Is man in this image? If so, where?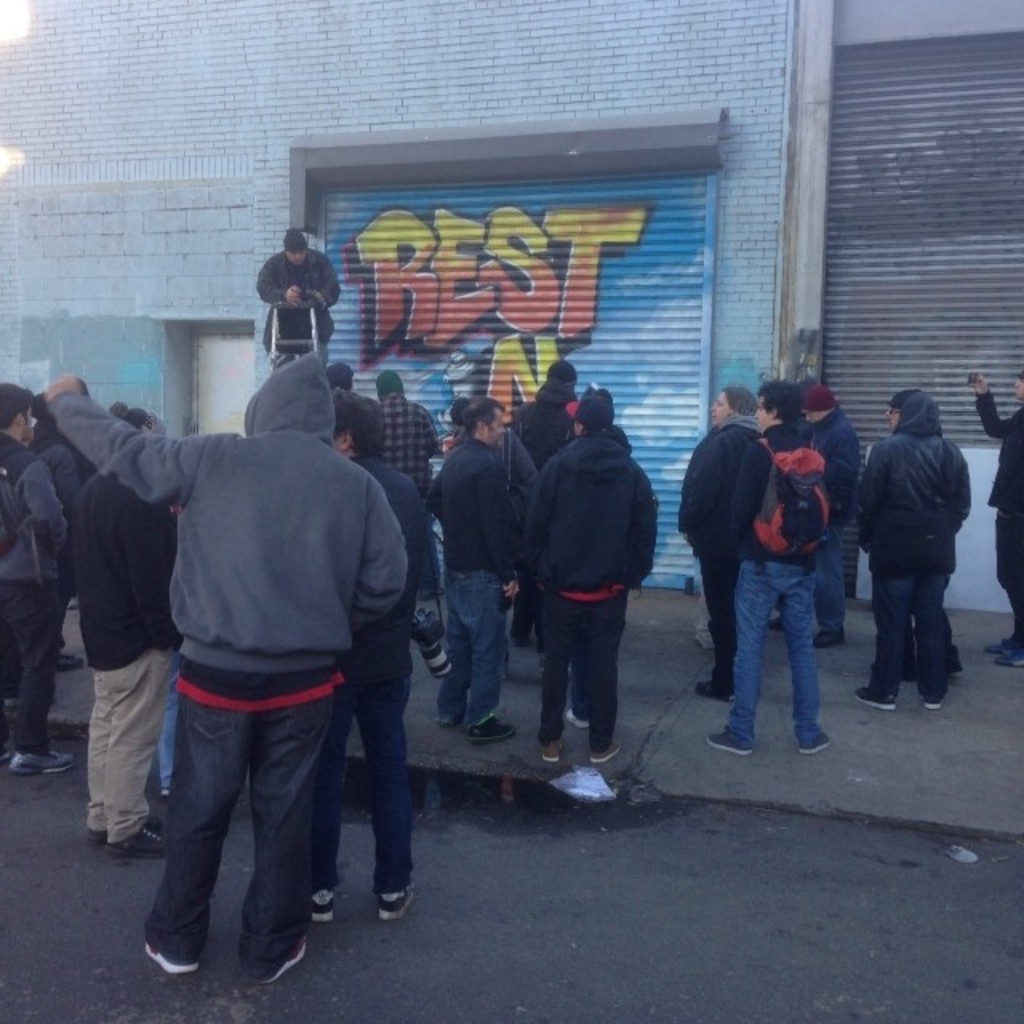
Yes, at [862,389,952,717].
